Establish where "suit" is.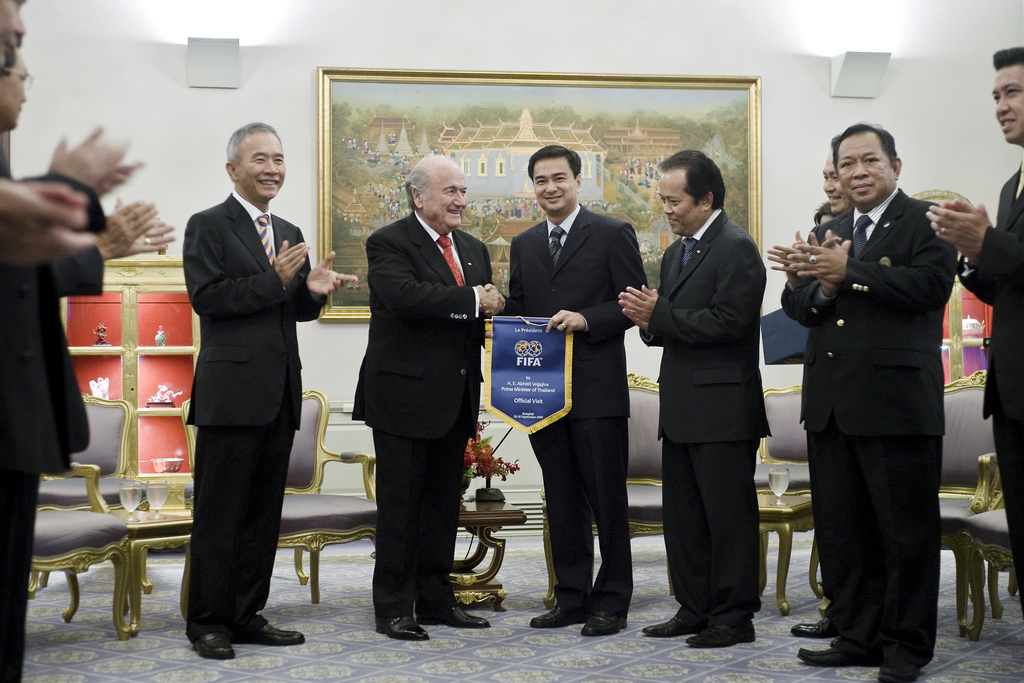
Established at [left=0, top=169, right=107, bottom=682].
